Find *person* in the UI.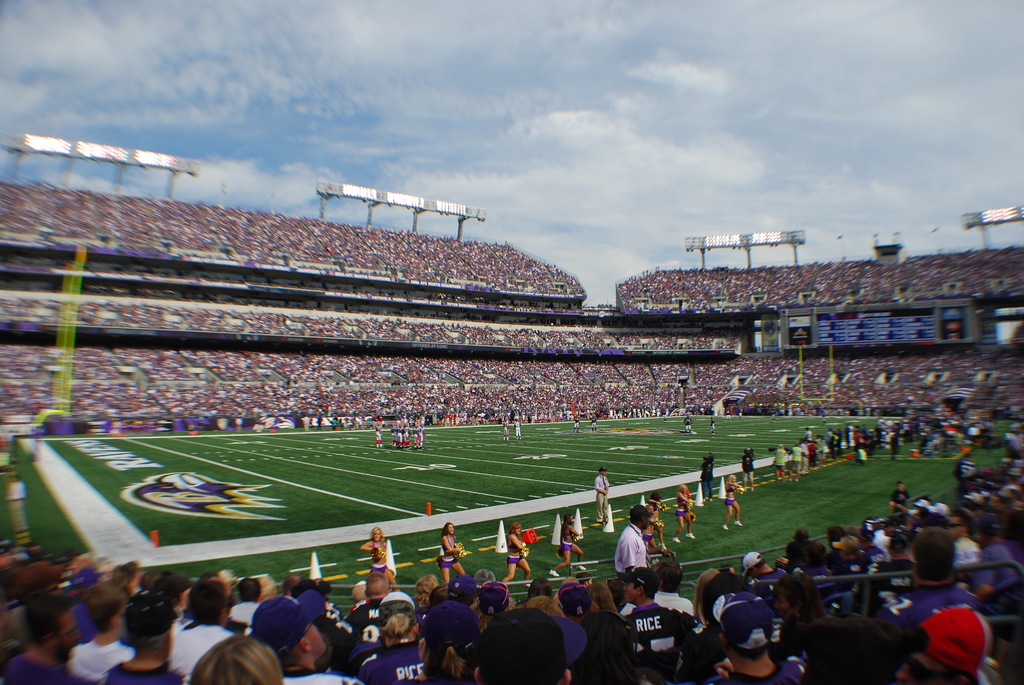
UI element at (594,465,610,527).
